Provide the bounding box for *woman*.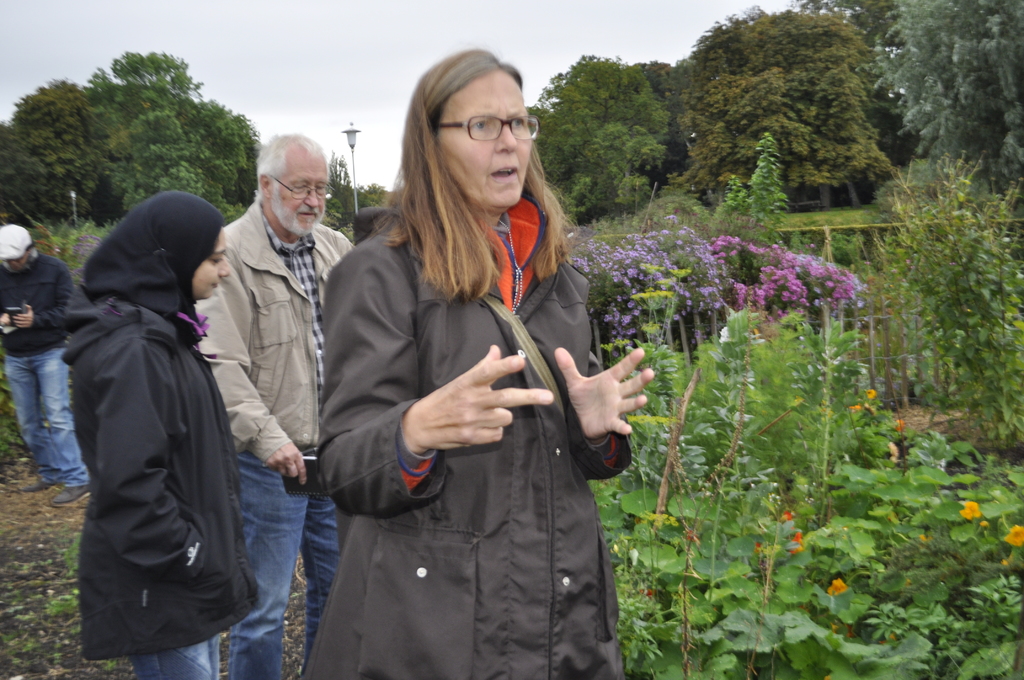
Rect(302, 57, 646, 679).
